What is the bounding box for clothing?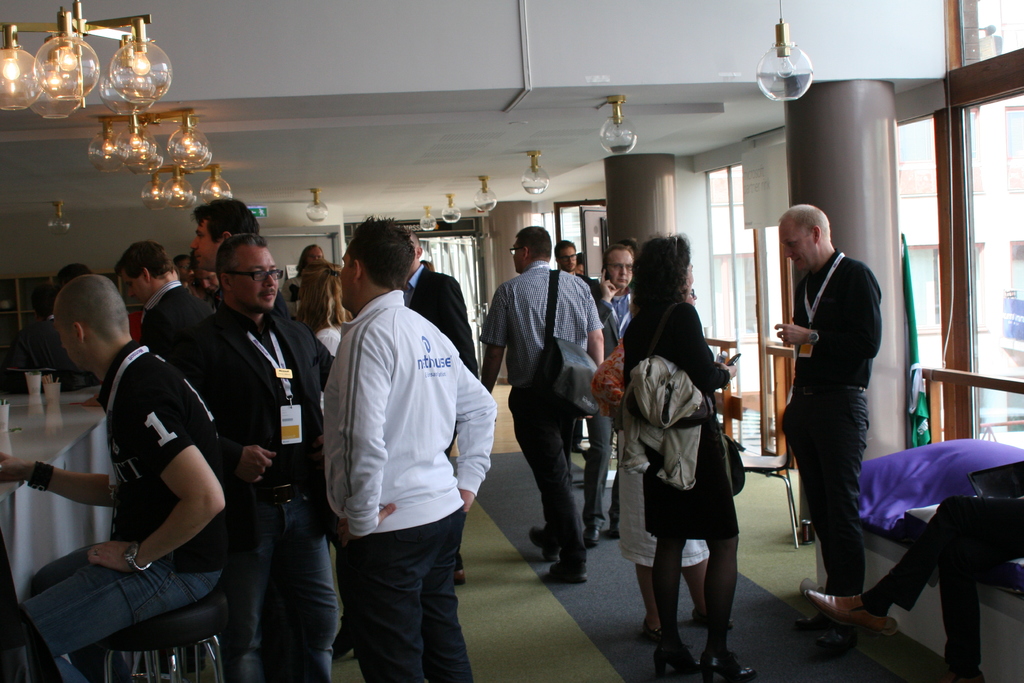
(x1=216, y1=284, x2=290, y2=322).
